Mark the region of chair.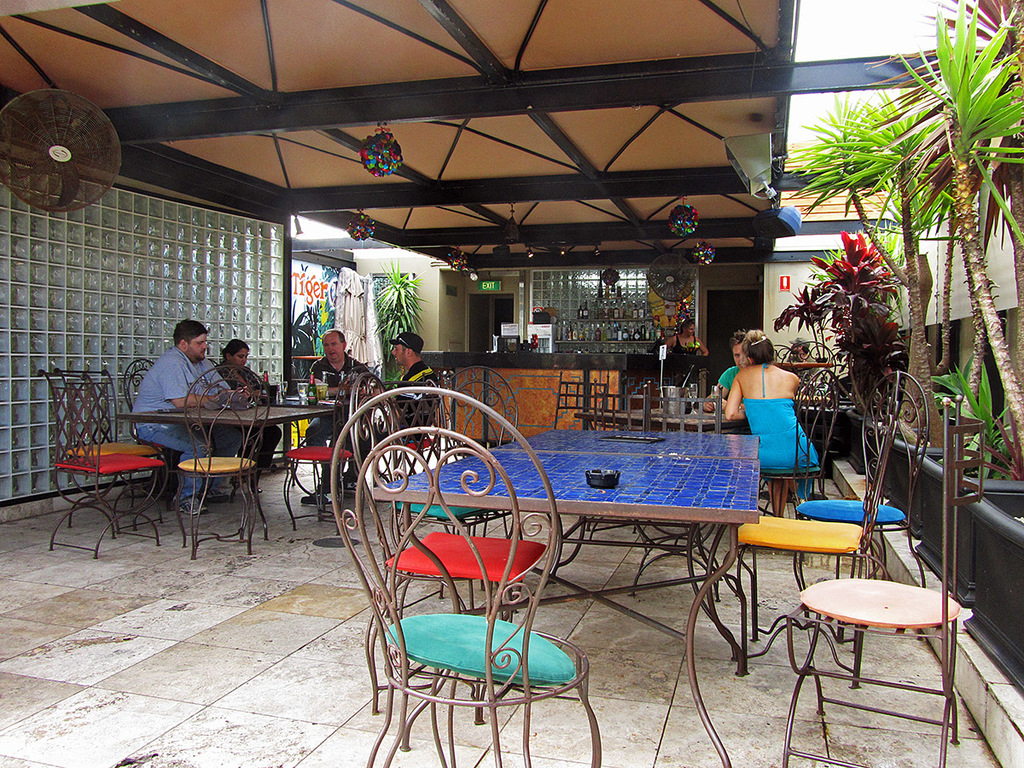
Region: 284,364,369,529.
